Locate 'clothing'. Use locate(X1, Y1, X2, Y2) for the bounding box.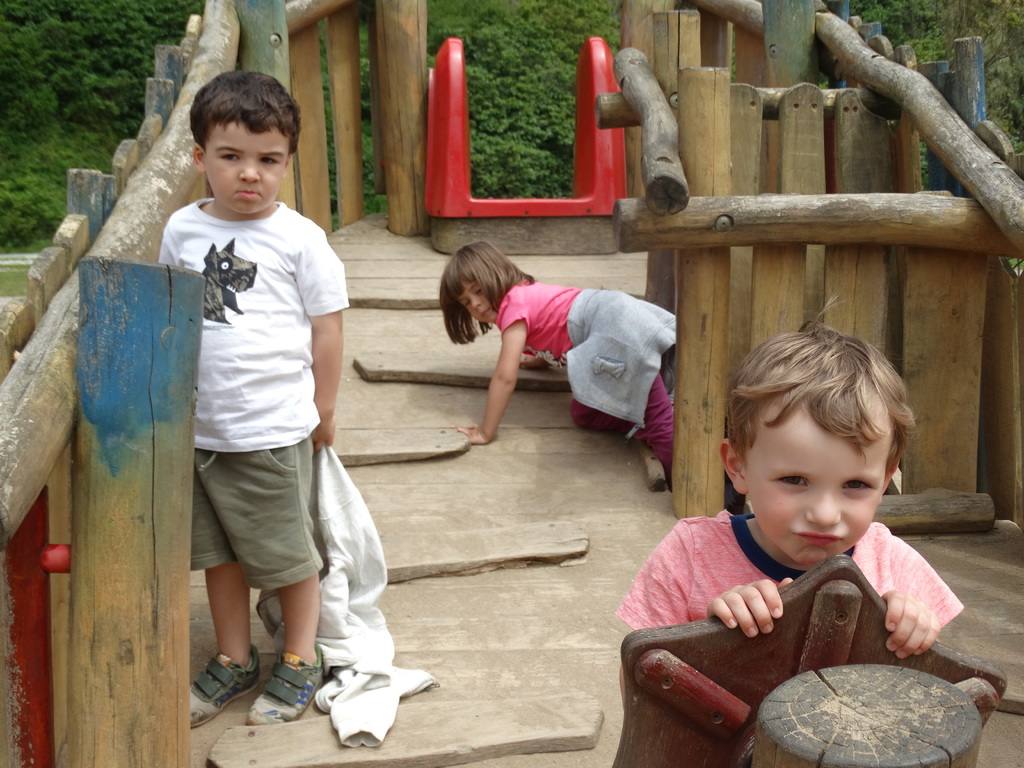
locate(134, 72, 370, 592).
